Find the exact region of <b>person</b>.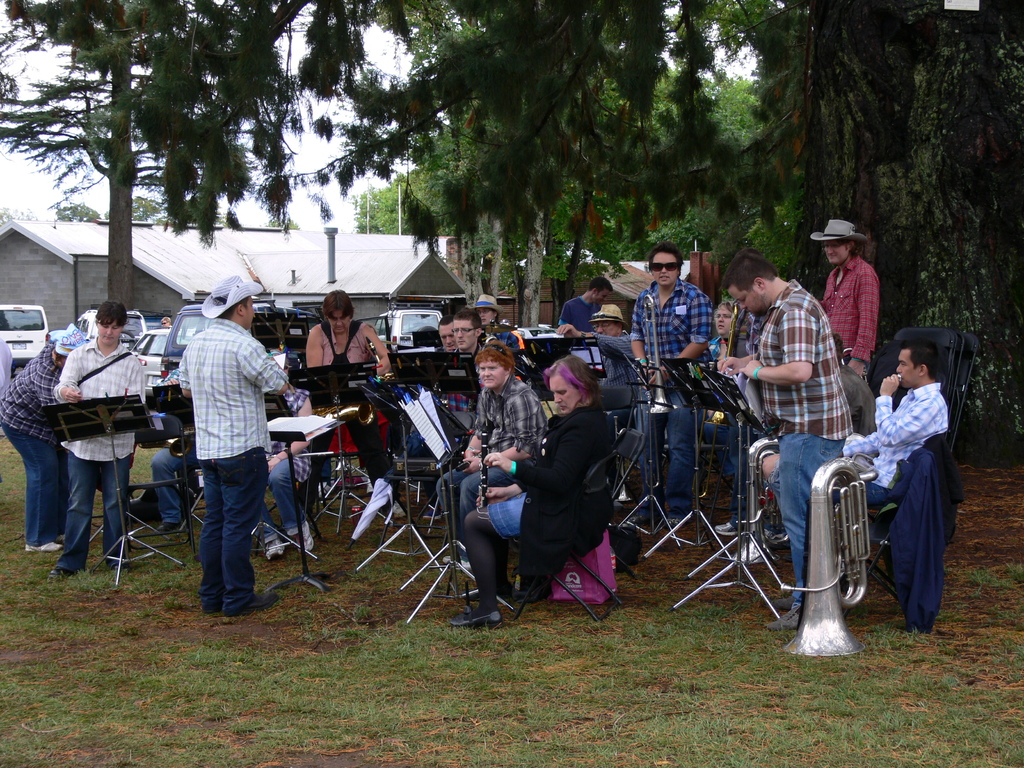
Exact region: {"x1": 477, "y1": 307, "x2": 499, "y2": 329}.
